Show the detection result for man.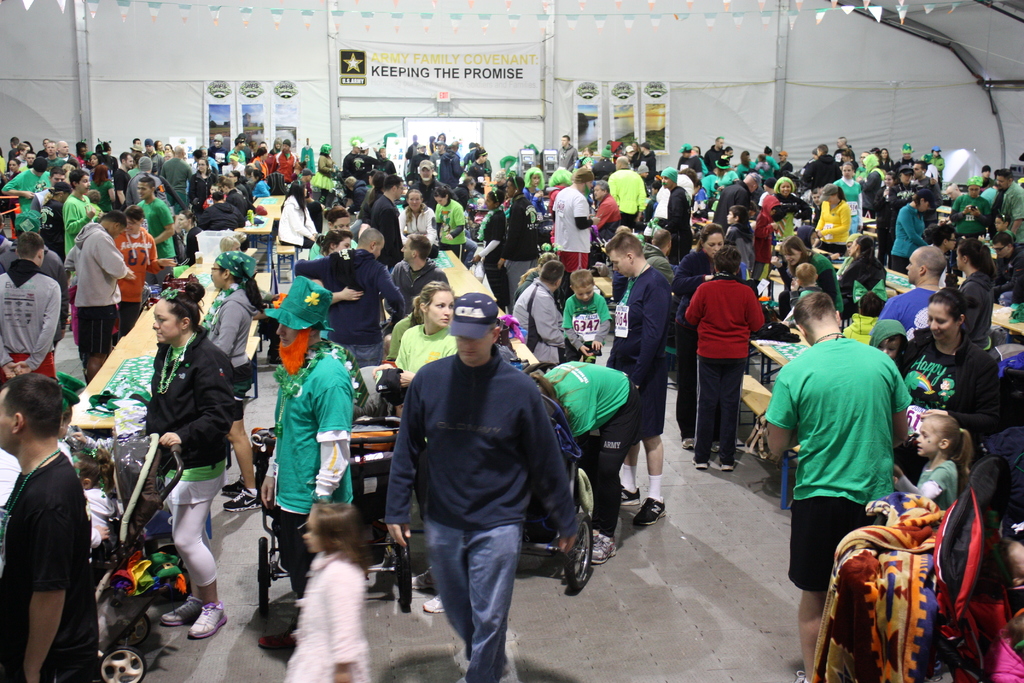
bbox=[0, 372, 97, 682].
